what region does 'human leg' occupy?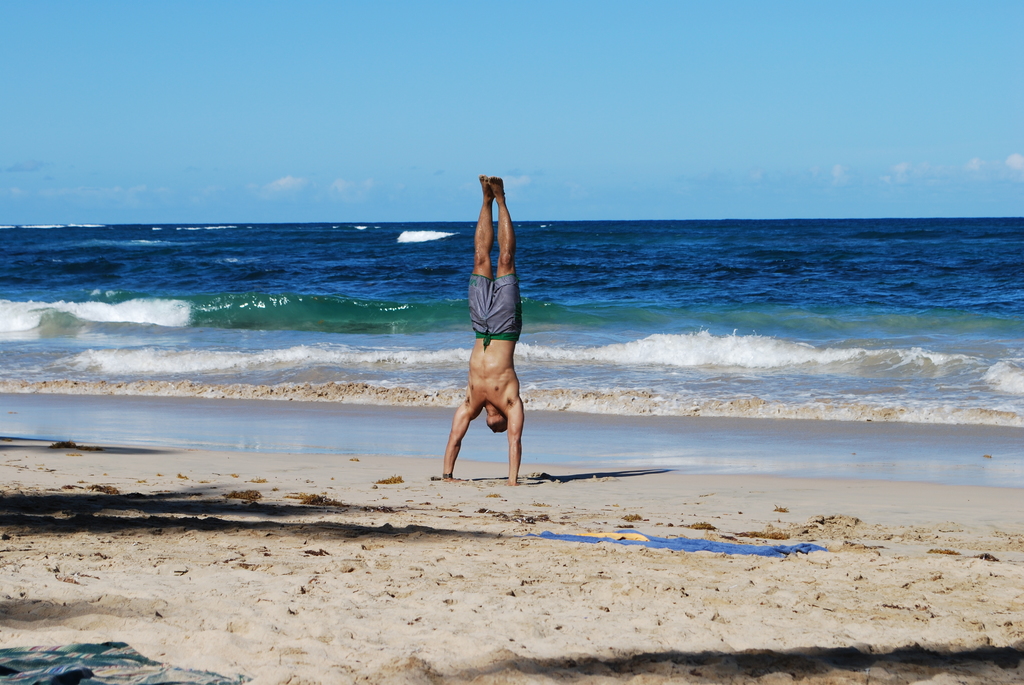
(486, 175, 523, 325).
